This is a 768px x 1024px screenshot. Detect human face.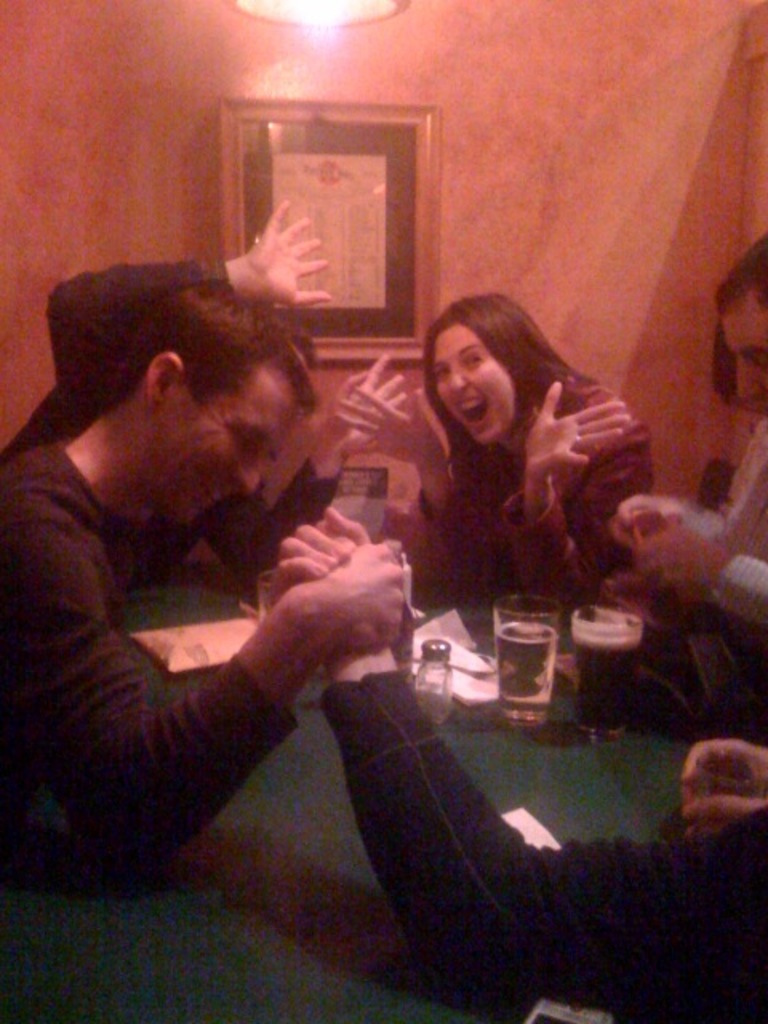
bbox=[430, 326, 504, 446].
